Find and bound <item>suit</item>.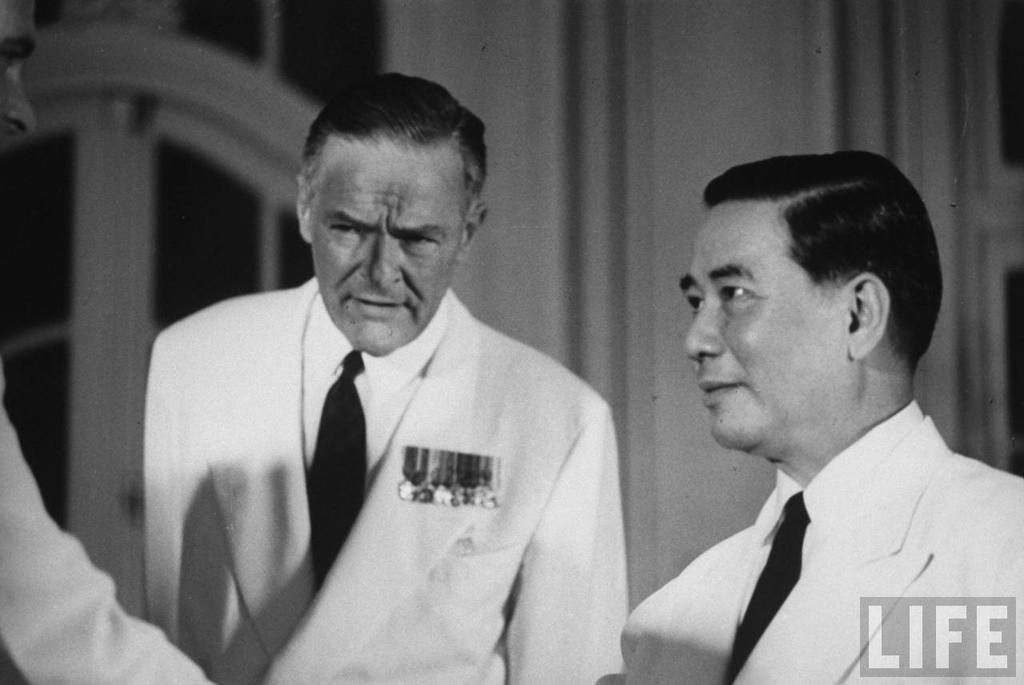
Bound: rect(0, 367, 214, 684).
